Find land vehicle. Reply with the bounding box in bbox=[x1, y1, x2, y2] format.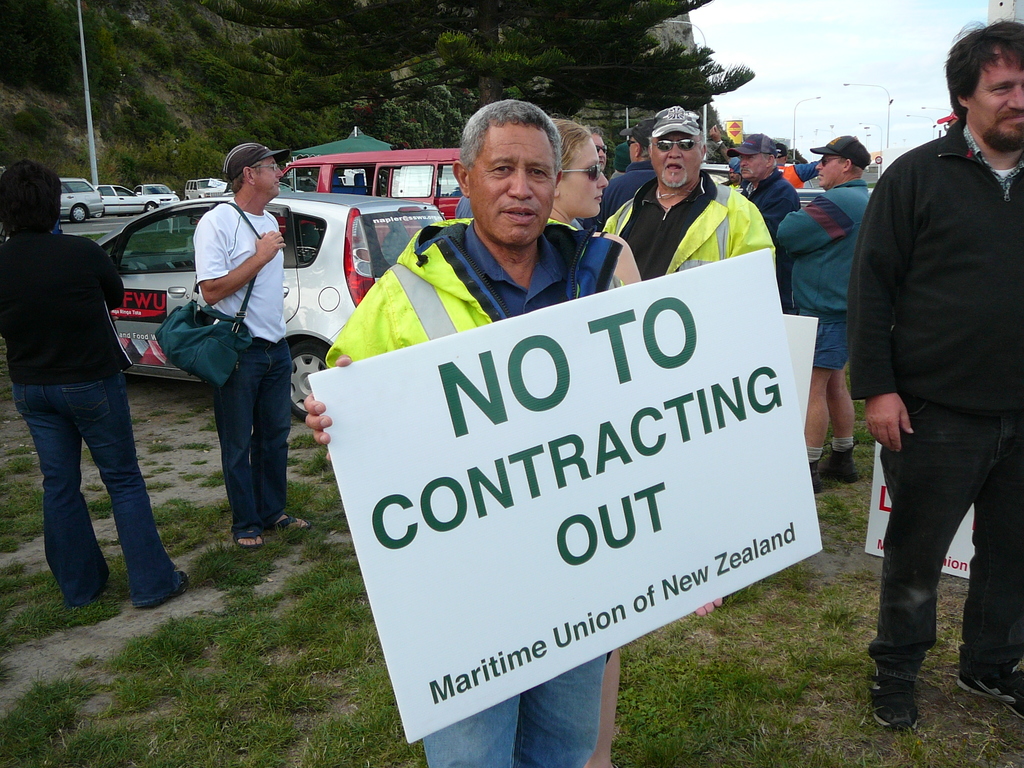
bbox=[100, 191, 176, 214].
